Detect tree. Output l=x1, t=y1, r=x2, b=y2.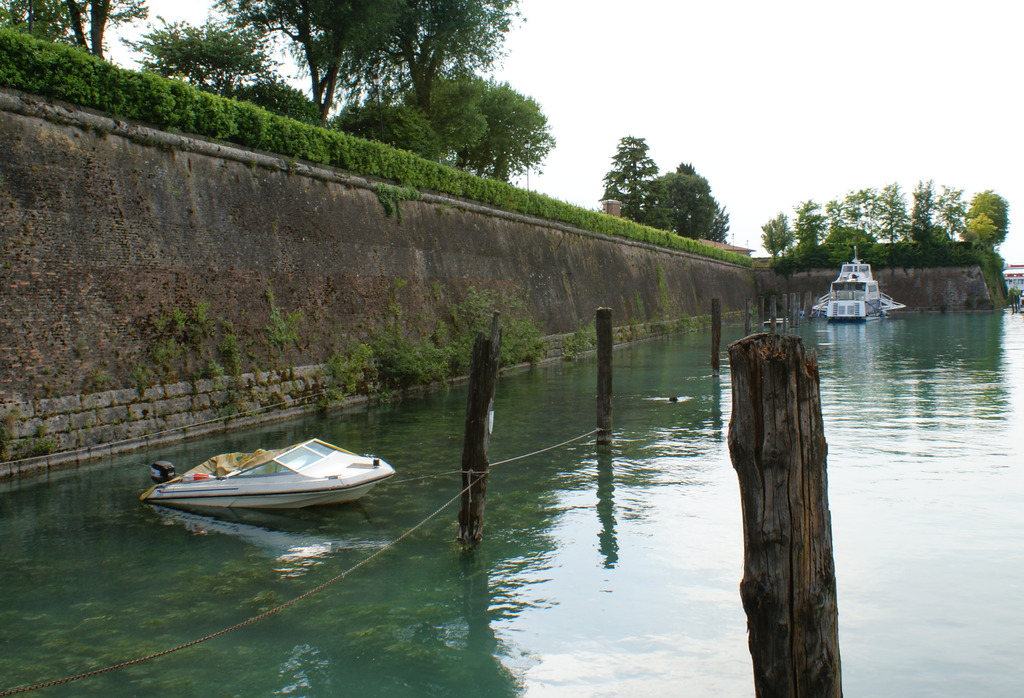
l=410, t=66, r=487, b=168.
